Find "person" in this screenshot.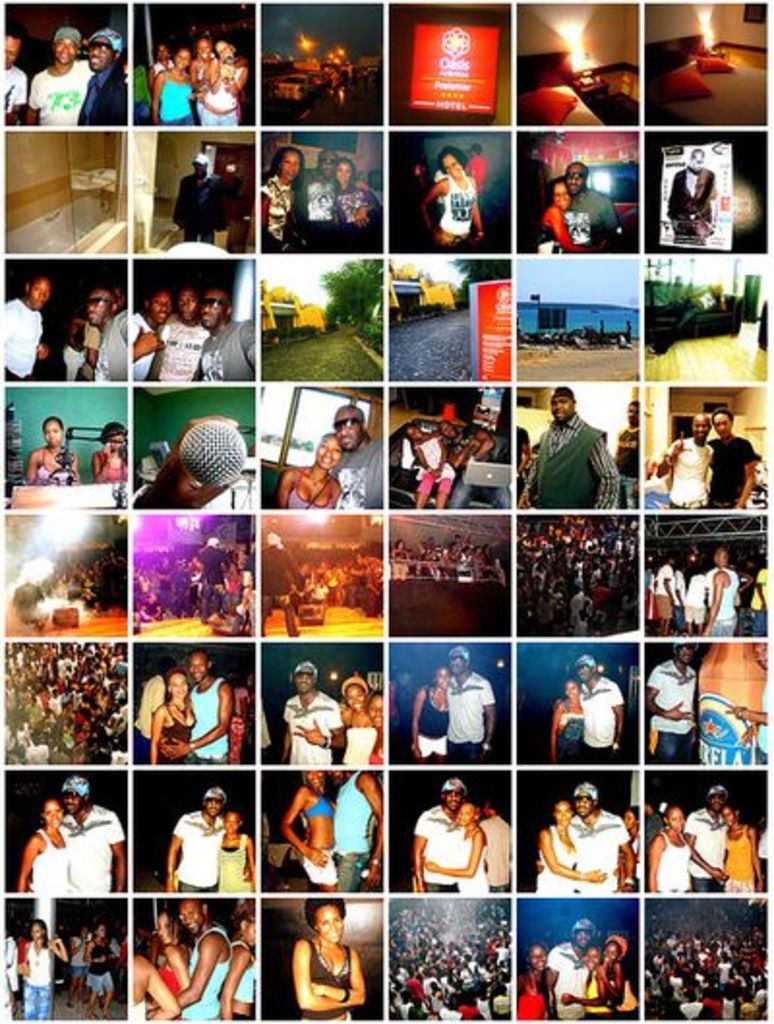
The bounding box for "person" is select_region(728, 798, 764, 896).
